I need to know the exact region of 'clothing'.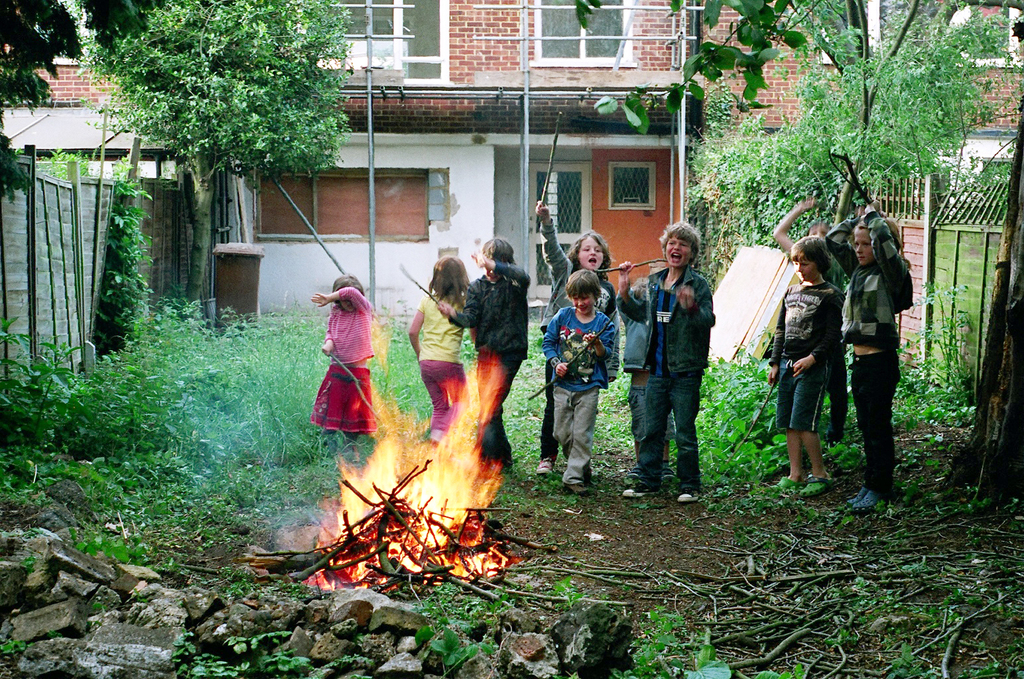
Region: detection(542, 310, 613, 481).
